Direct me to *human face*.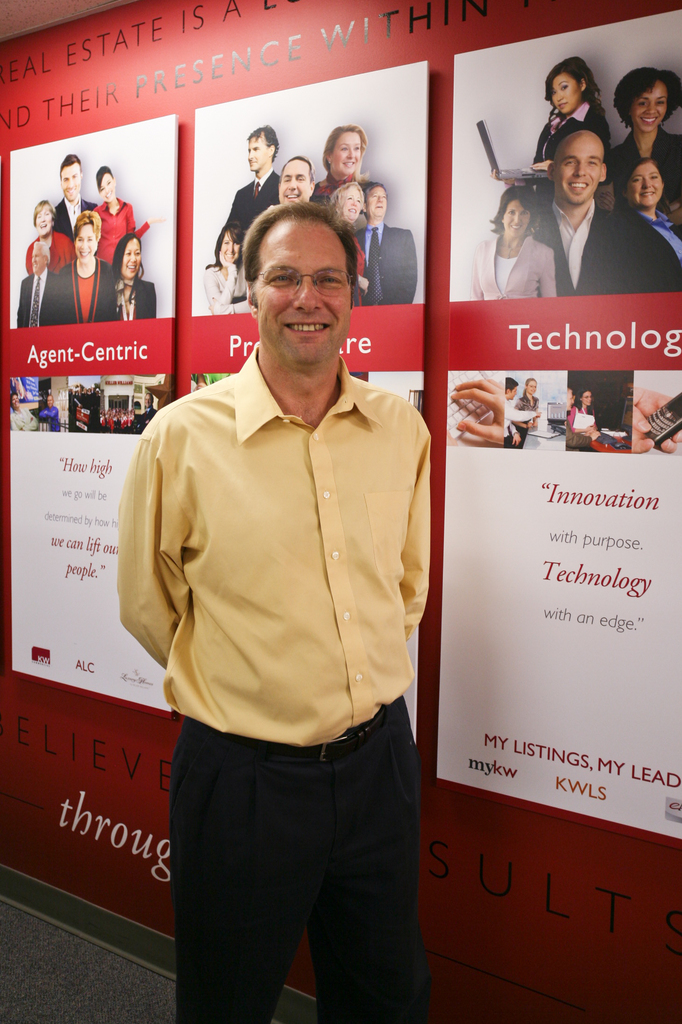
Direction: Rect(631, 155, 665, 204).
